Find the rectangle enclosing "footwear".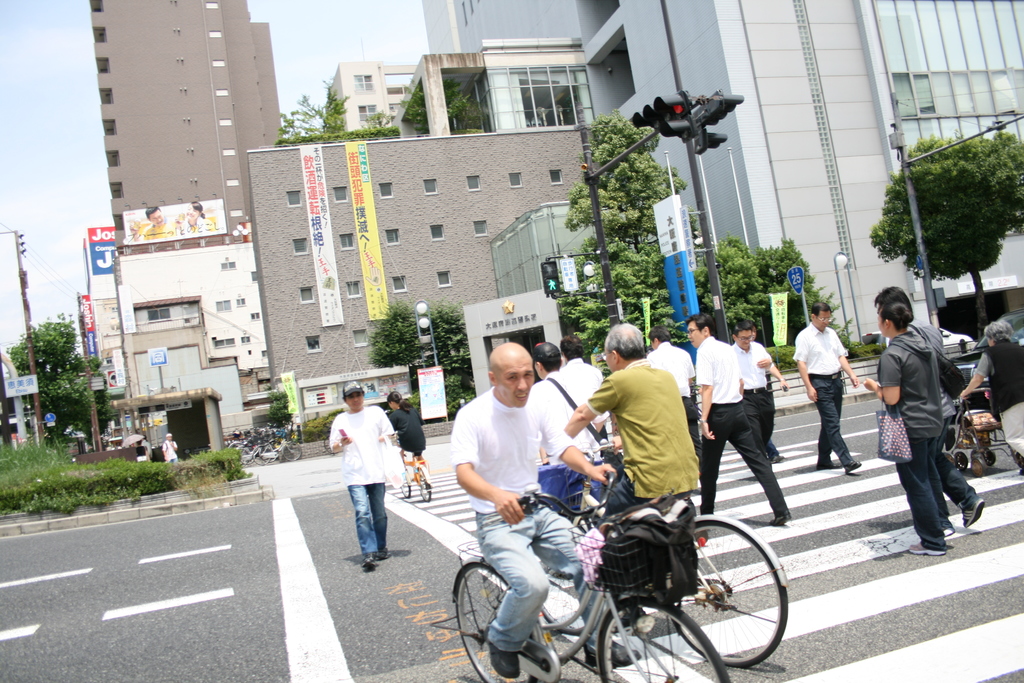
box(909, 539, 947, 557).
